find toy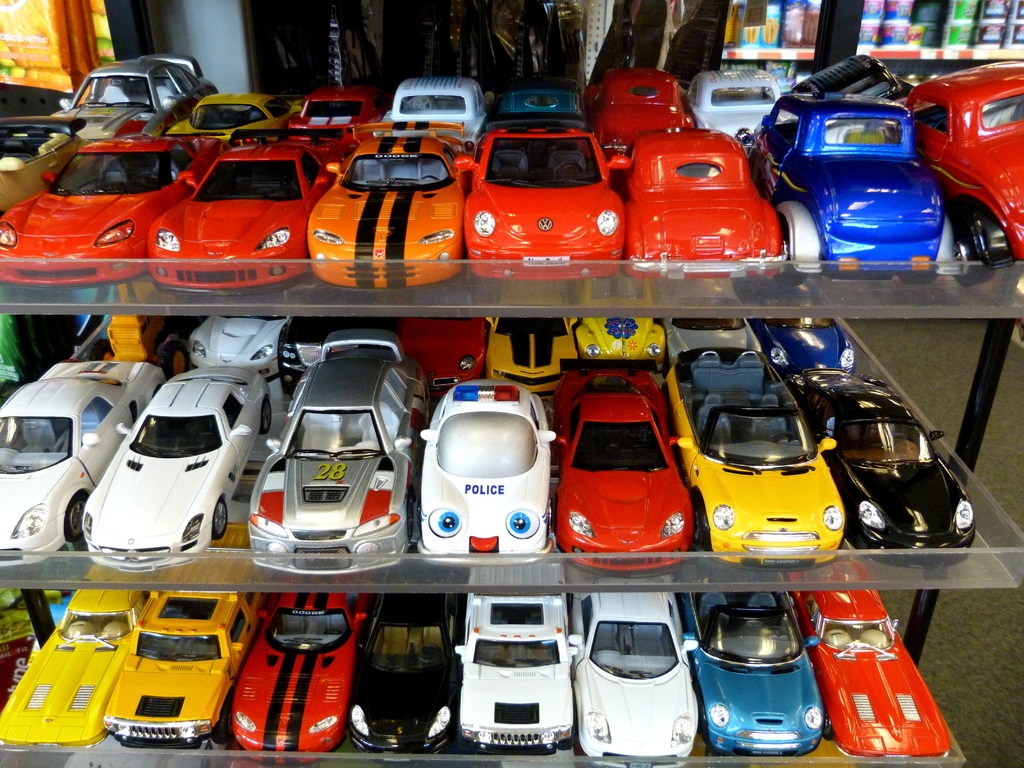
pyautogui.locateOnScreen(222, 589, 360, 758)
